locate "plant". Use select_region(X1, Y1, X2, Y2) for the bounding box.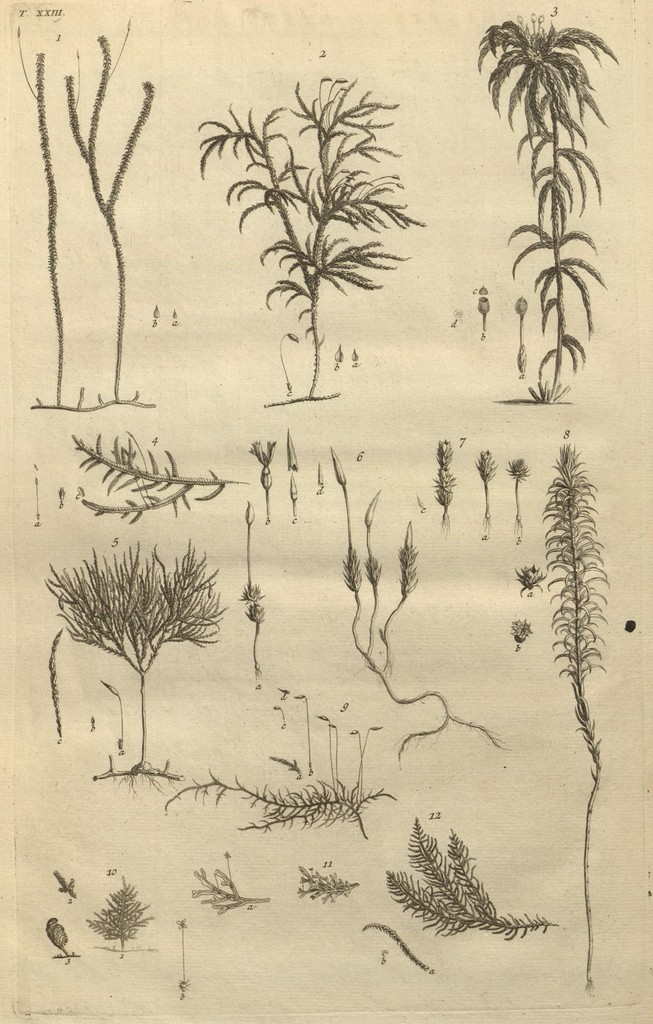
select_region(498, 454, 536, 535).
